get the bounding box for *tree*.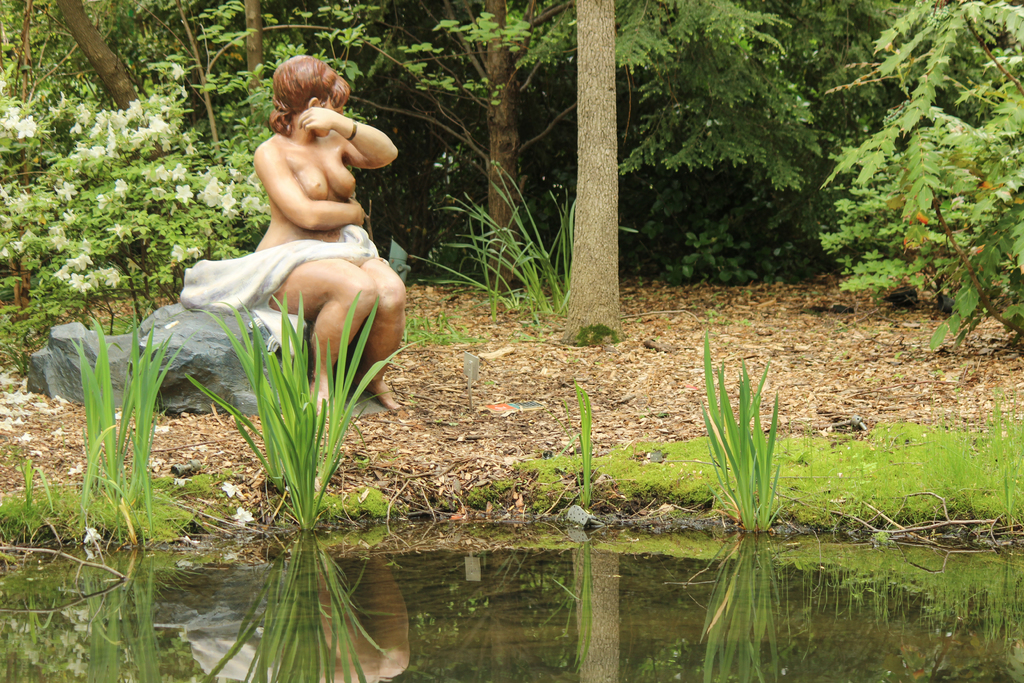
{"left": 560, "top": 0, "right": 621, "bottom": 344}.
